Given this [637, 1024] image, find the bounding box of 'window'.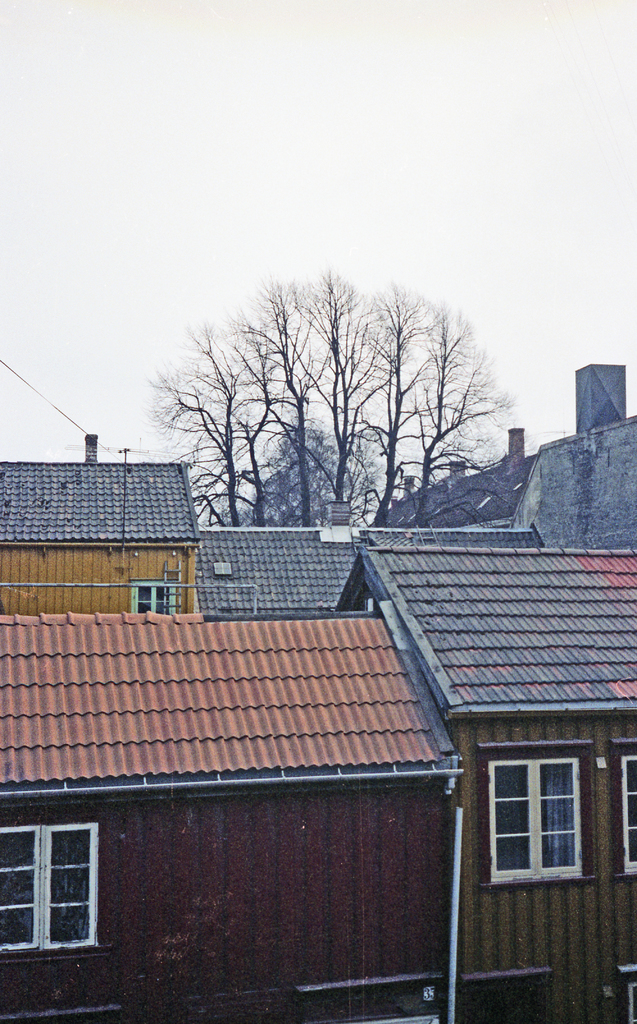
<bbox>131, 581, 183, 620</bbox>.
